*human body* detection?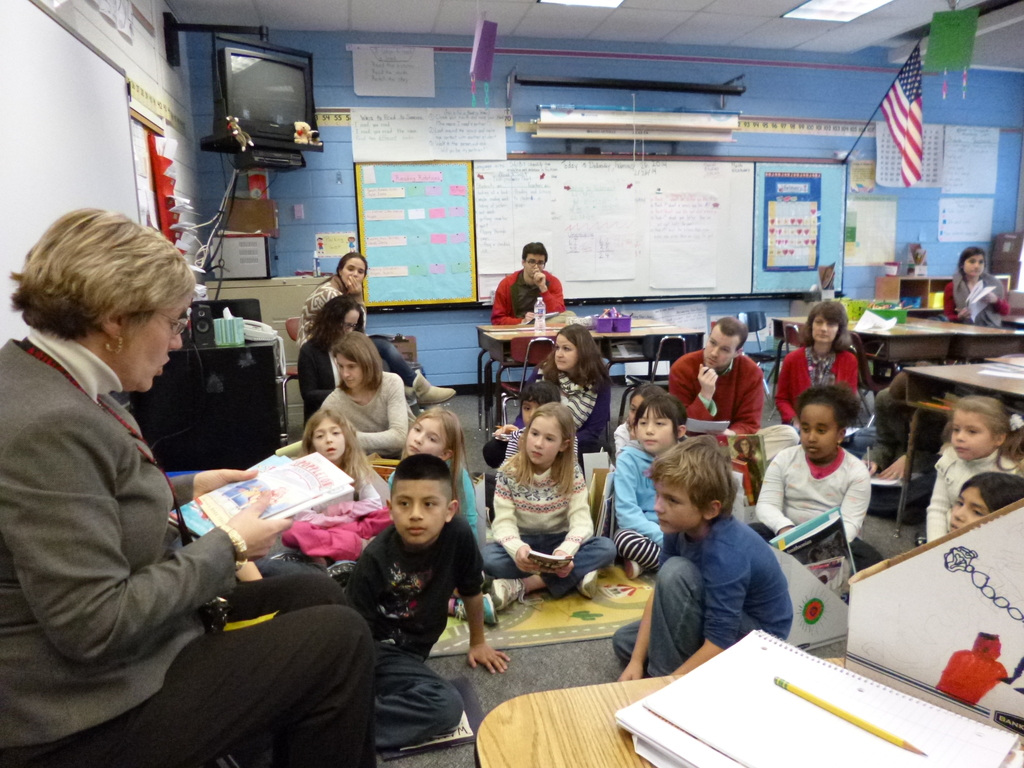
[770, 297, 864, 431]
